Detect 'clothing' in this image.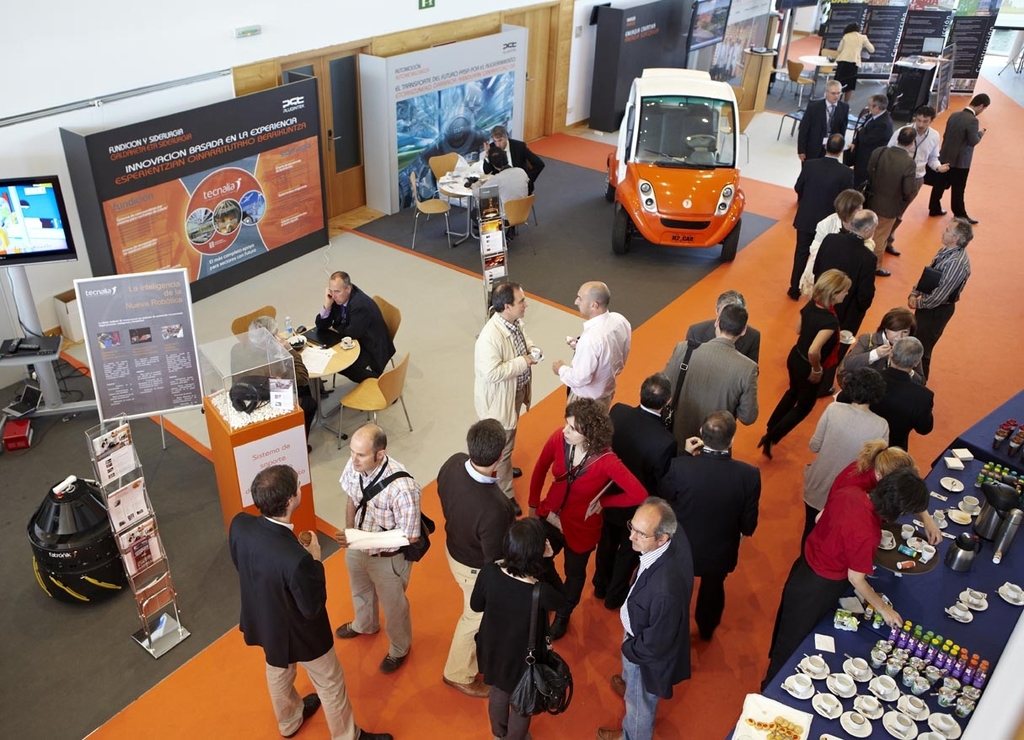
Detection: (left=766, top=298, right=838, bottom=447).
